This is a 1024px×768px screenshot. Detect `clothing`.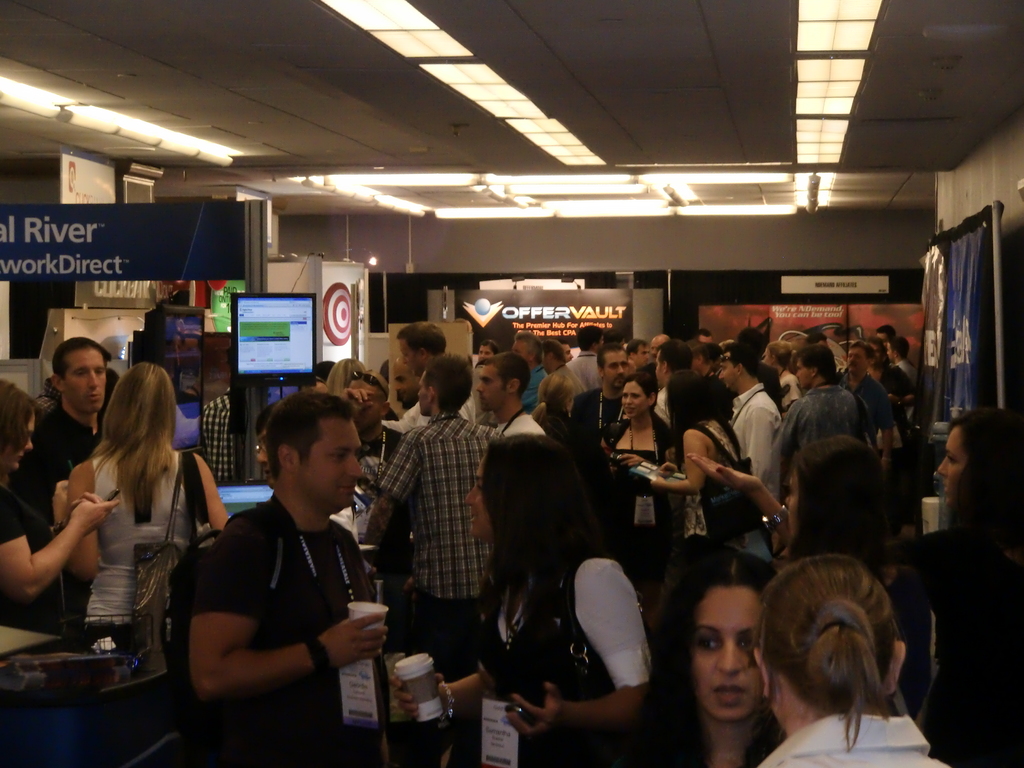
769/382/878/467.
